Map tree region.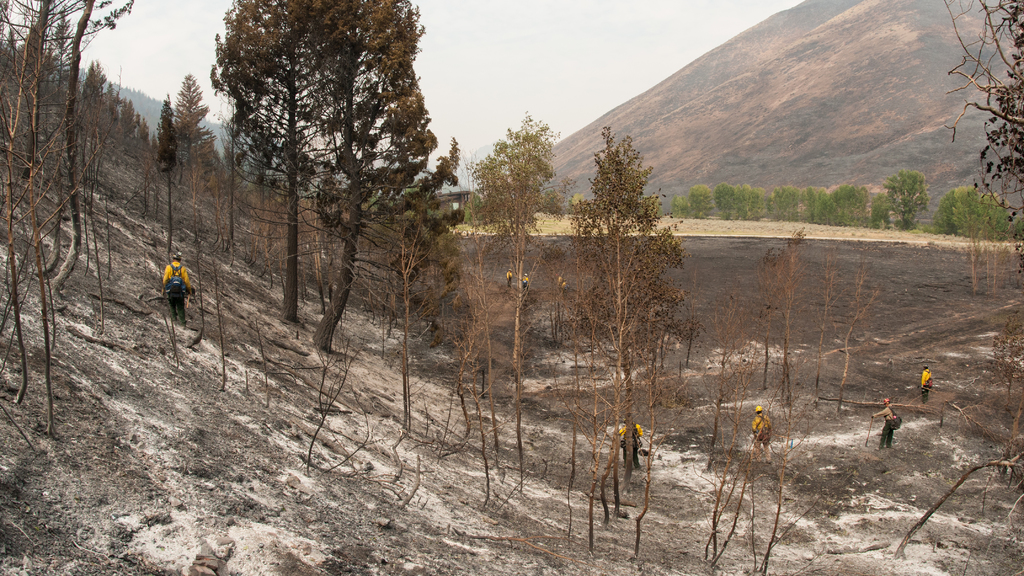
Mapped to left=932, top=182, right=1007, bottom=248.
